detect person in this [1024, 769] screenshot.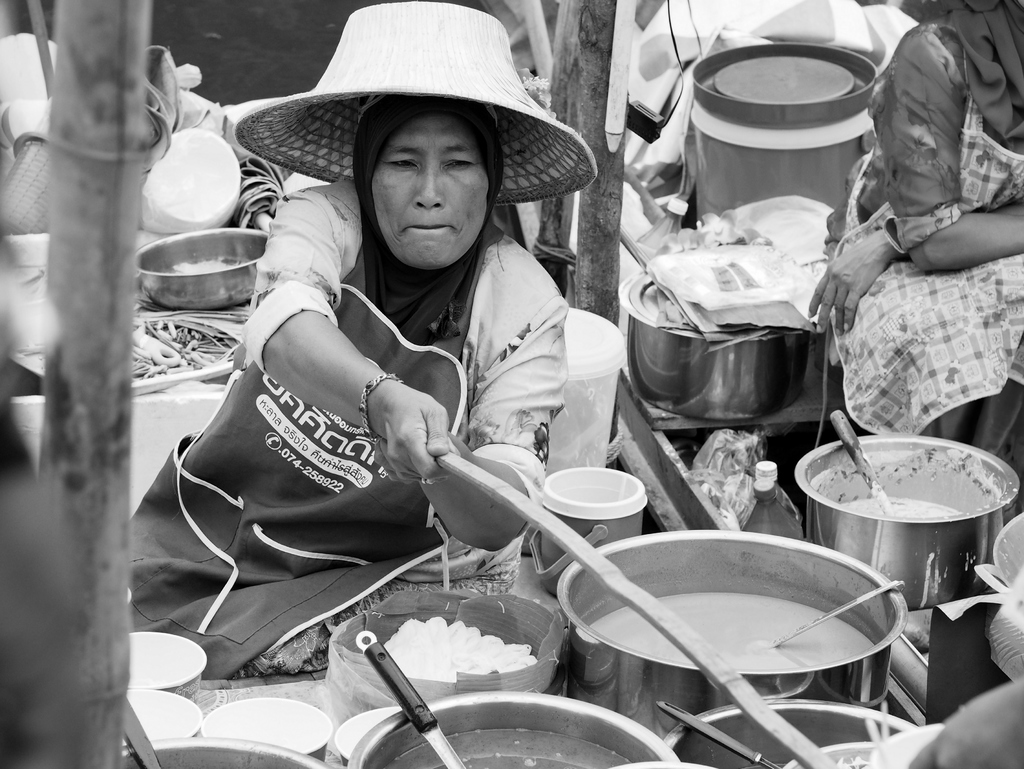
Detection: <bbox>803, 0, 1023, 522</bbox>.
